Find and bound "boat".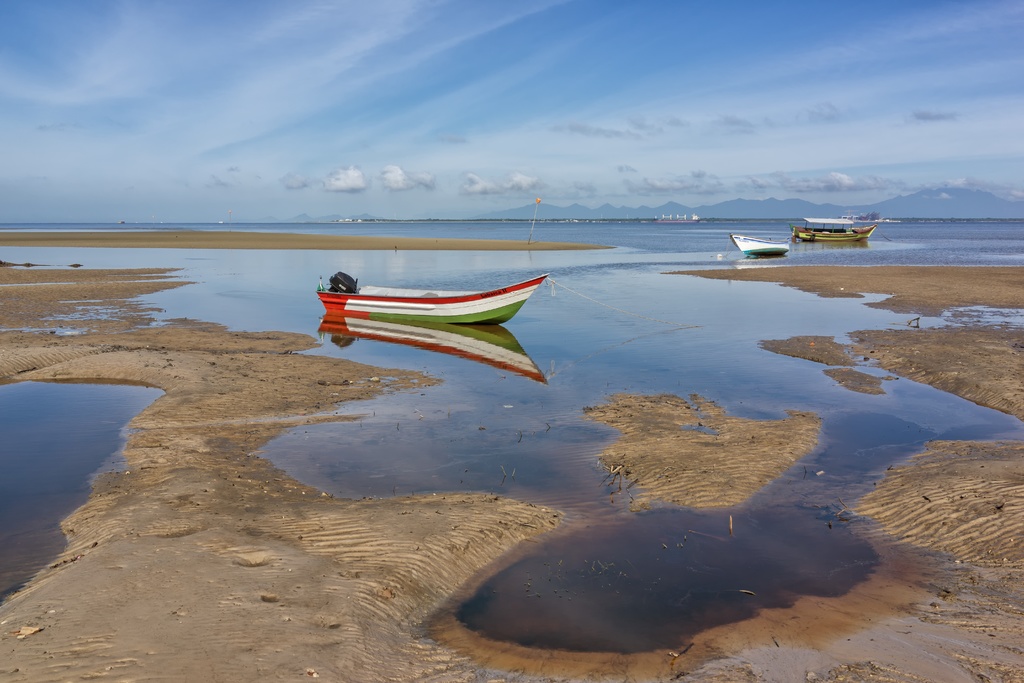
Bound: rect(791, 220, 877, 245).
